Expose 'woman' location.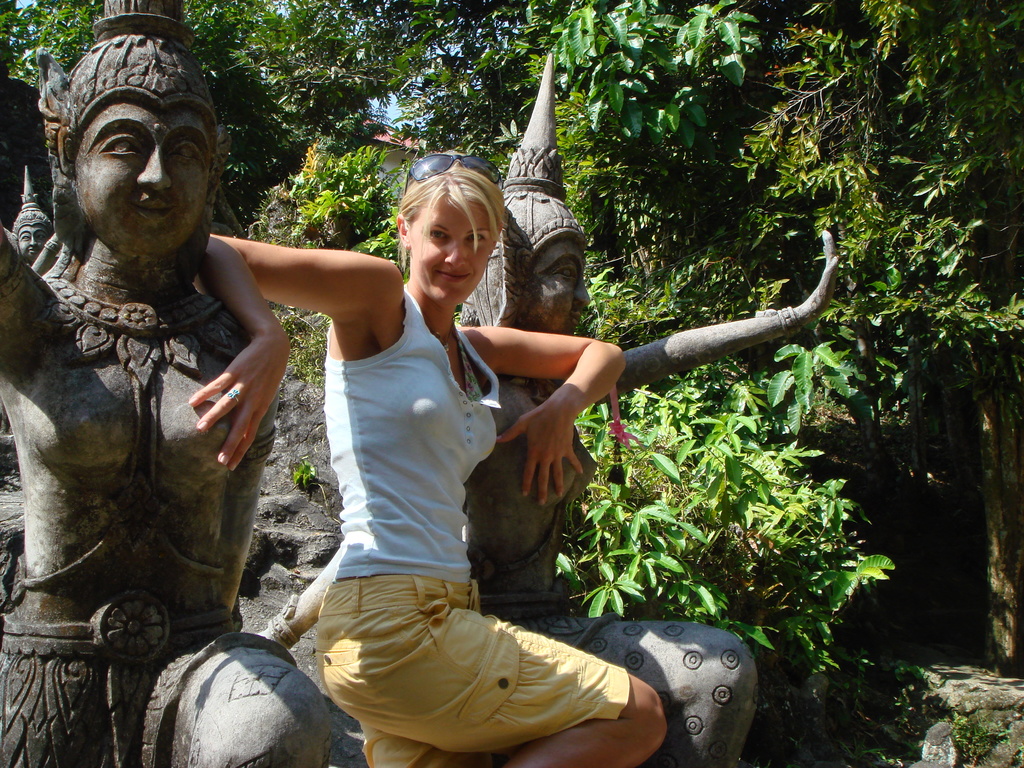
Exposed at 257 132 594 763.
